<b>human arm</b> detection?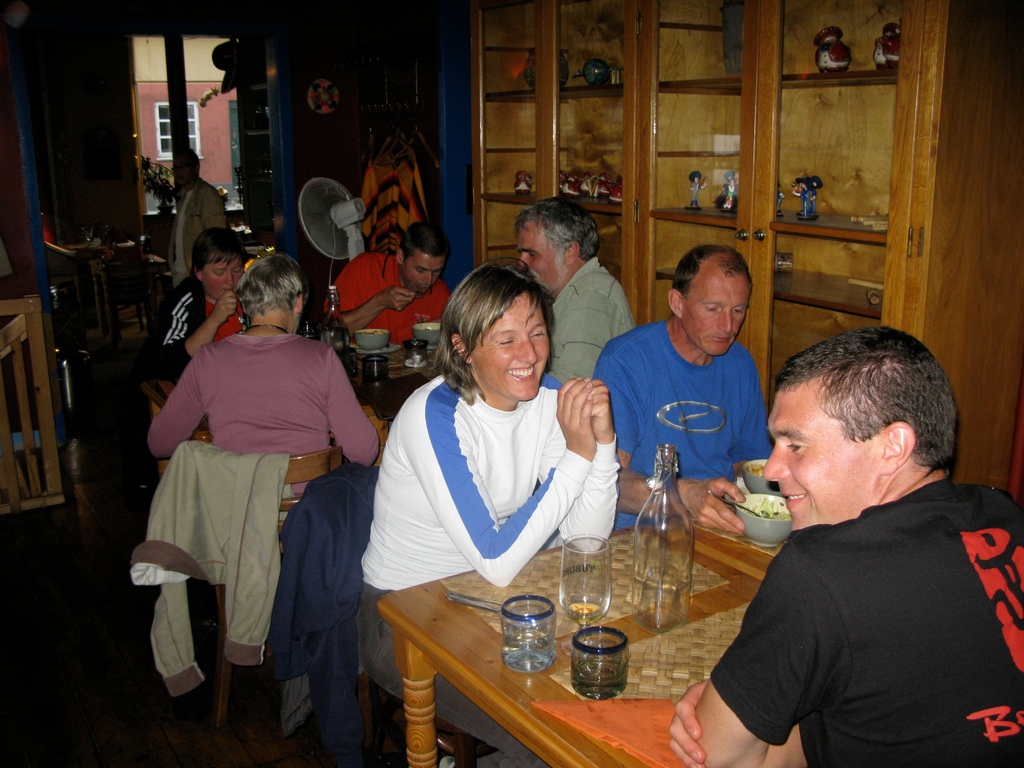
{"left": 327, "top": 346, "right": 382, "bottom": 477}
